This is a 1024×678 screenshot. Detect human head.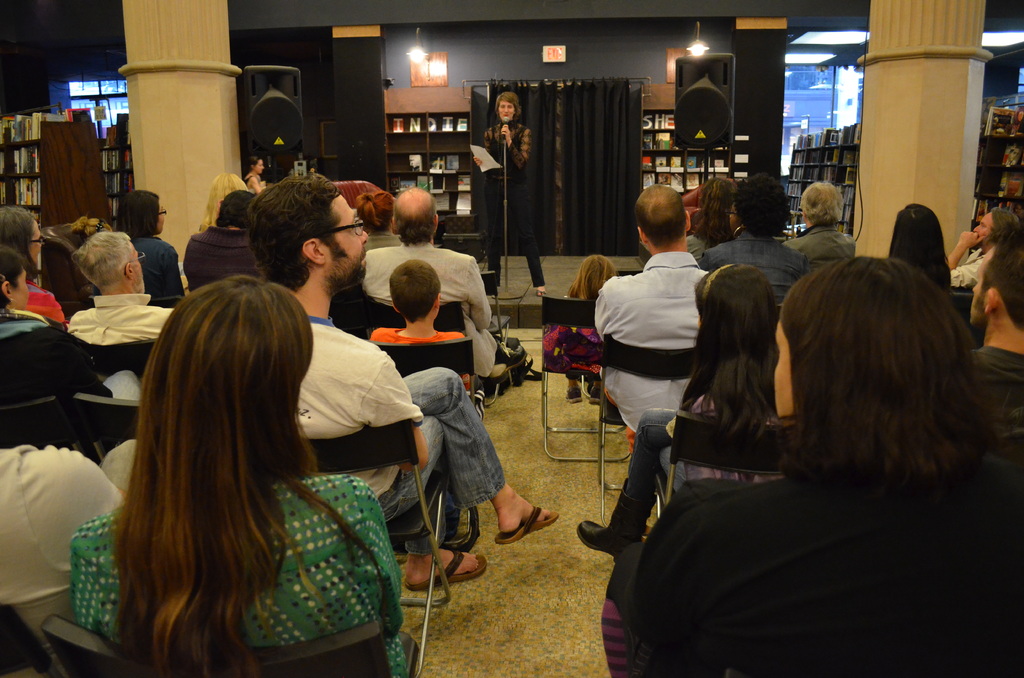
[x1=217, y1=186, x2=256, y2=234].
